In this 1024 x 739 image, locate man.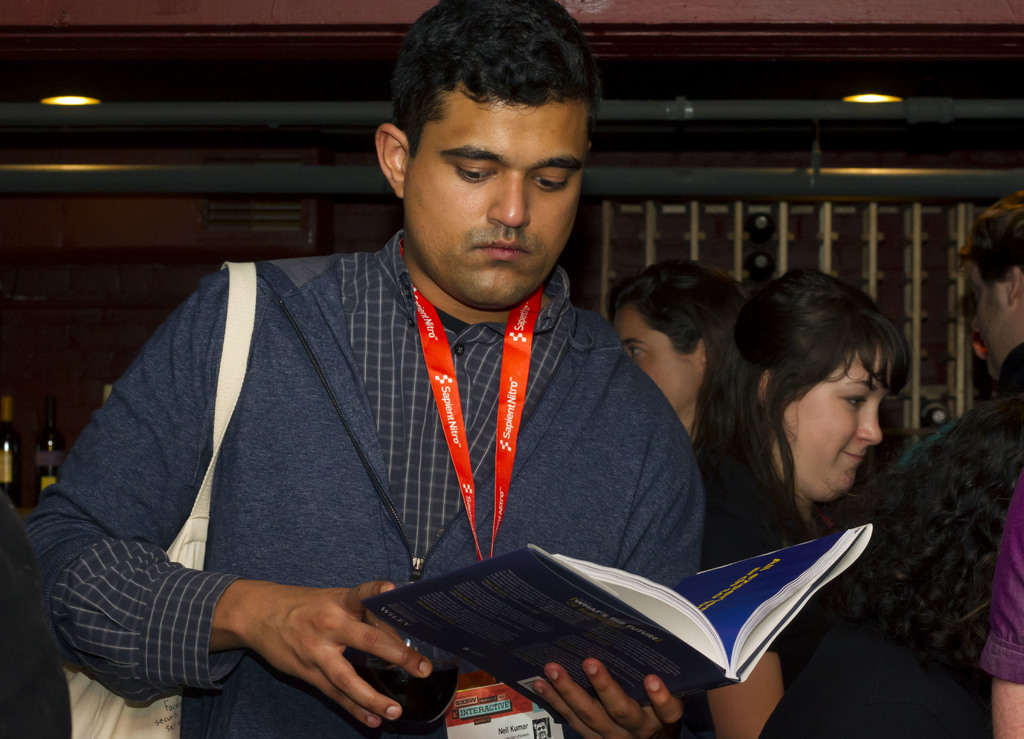
Bounding box: left=25, top=0, right=704, bottom=738.
